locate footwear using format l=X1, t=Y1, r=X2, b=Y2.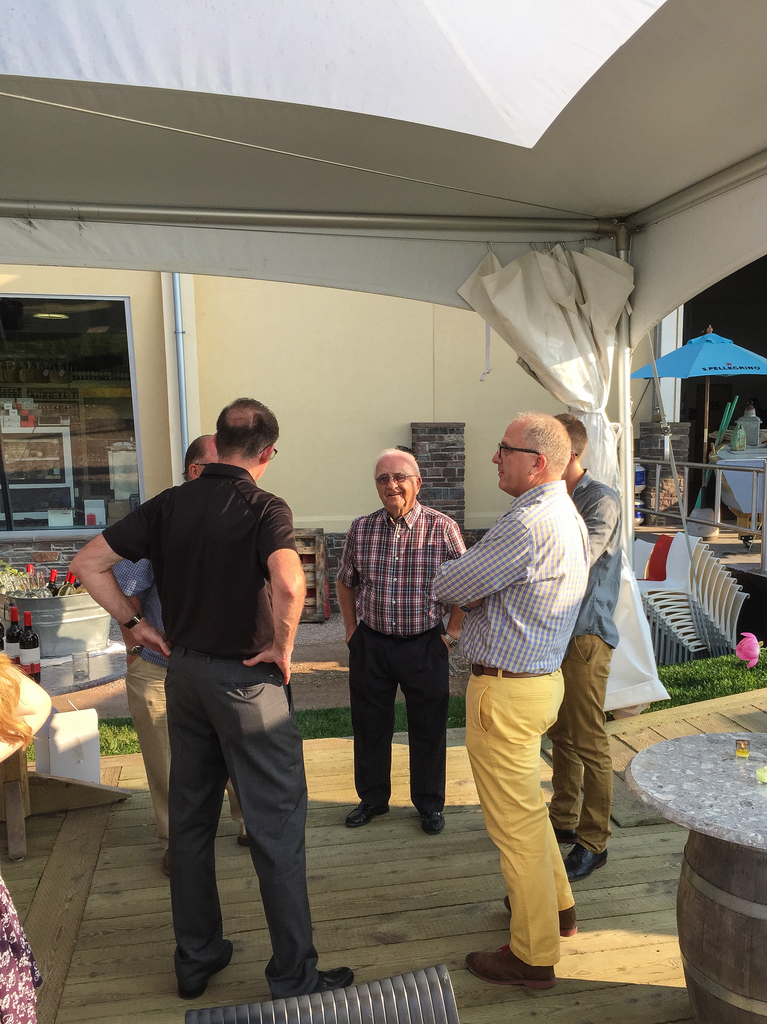
l=157, t=847, r=175, b=868.
